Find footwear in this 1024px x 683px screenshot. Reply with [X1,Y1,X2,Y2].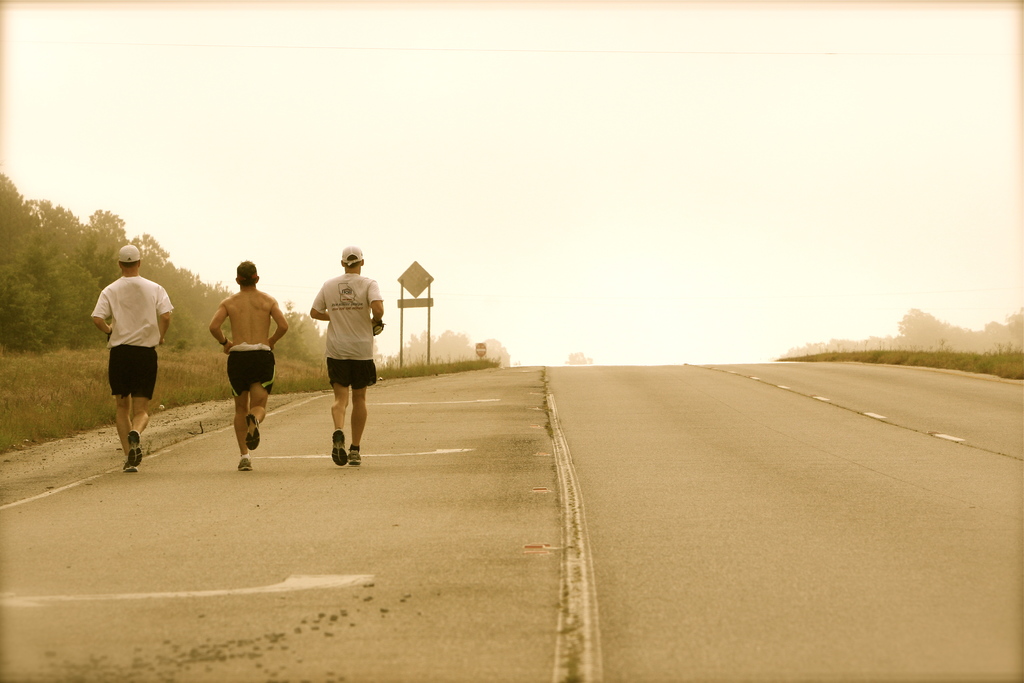
[237,457,252,472].
